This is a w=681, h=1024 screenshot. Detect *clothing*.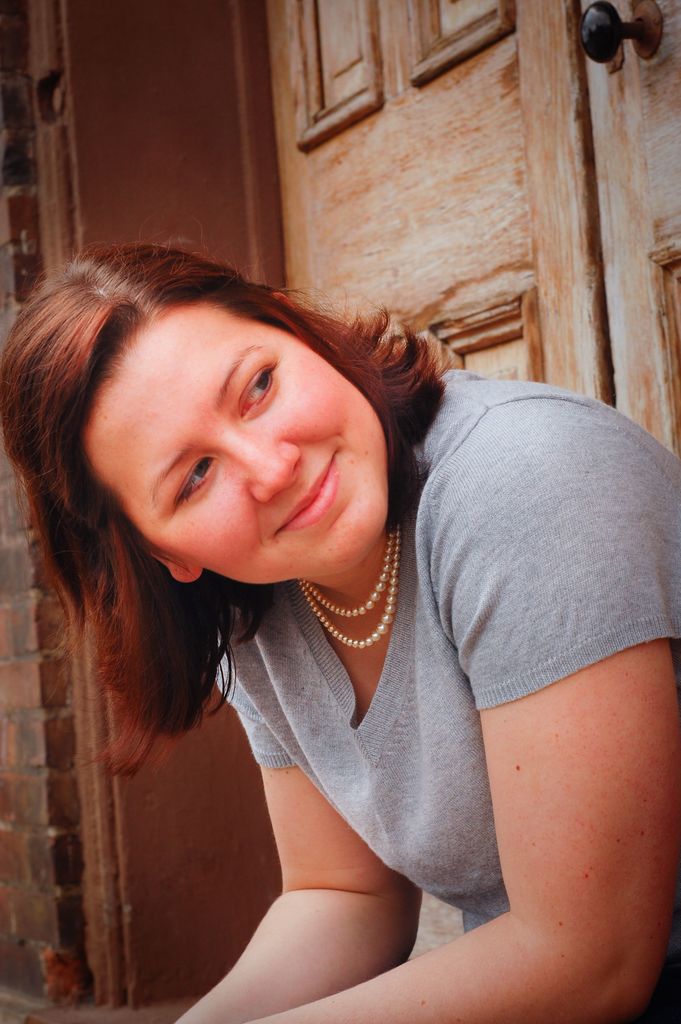
bbox(86, 312, 642, 989).
